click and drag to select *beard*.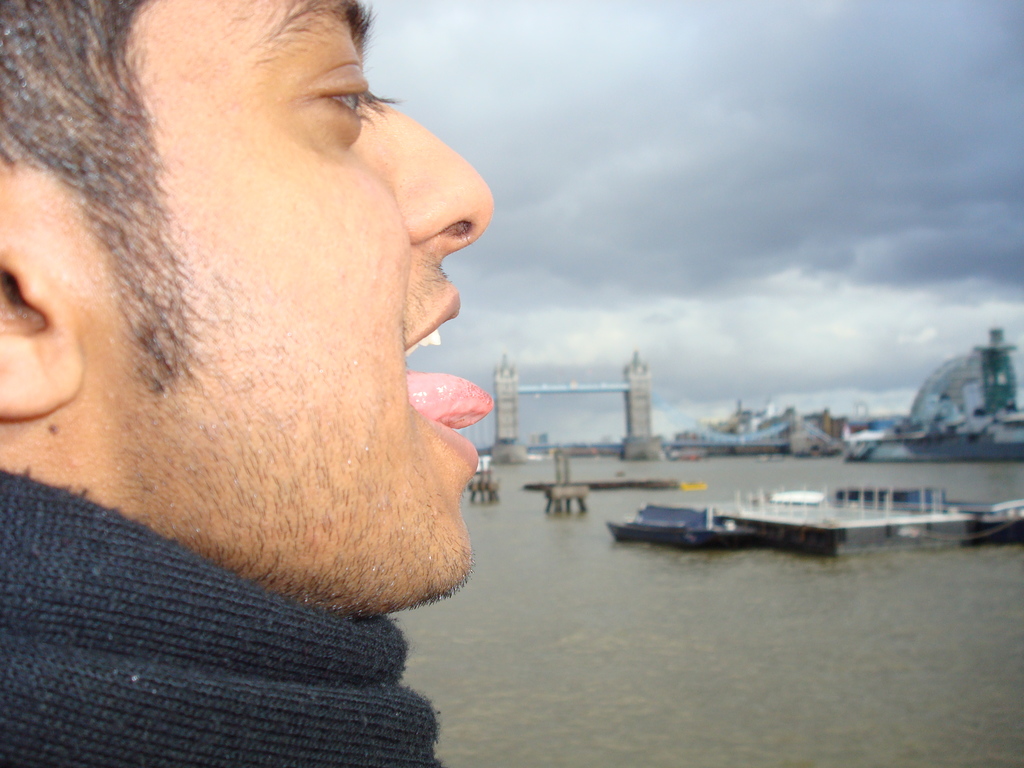
Selection: select_region(64, 169, 444, 636).
